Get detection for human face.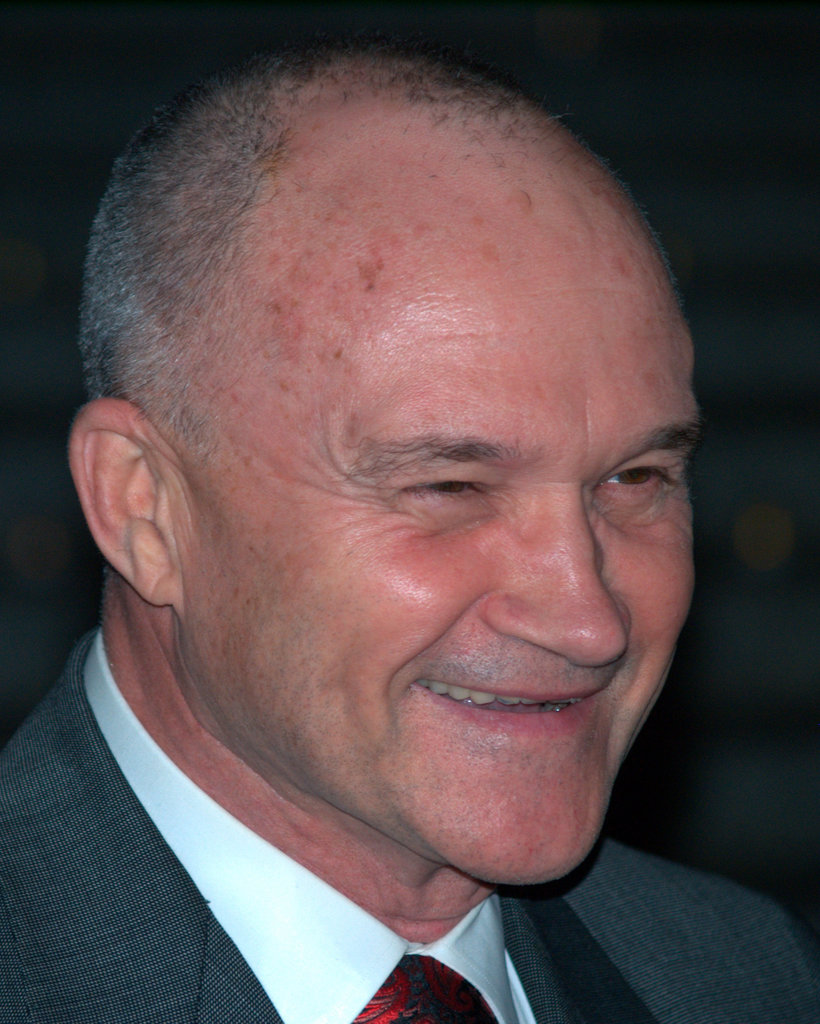
Detection: [x1=186, y1=221, x2=697, y2=876].
